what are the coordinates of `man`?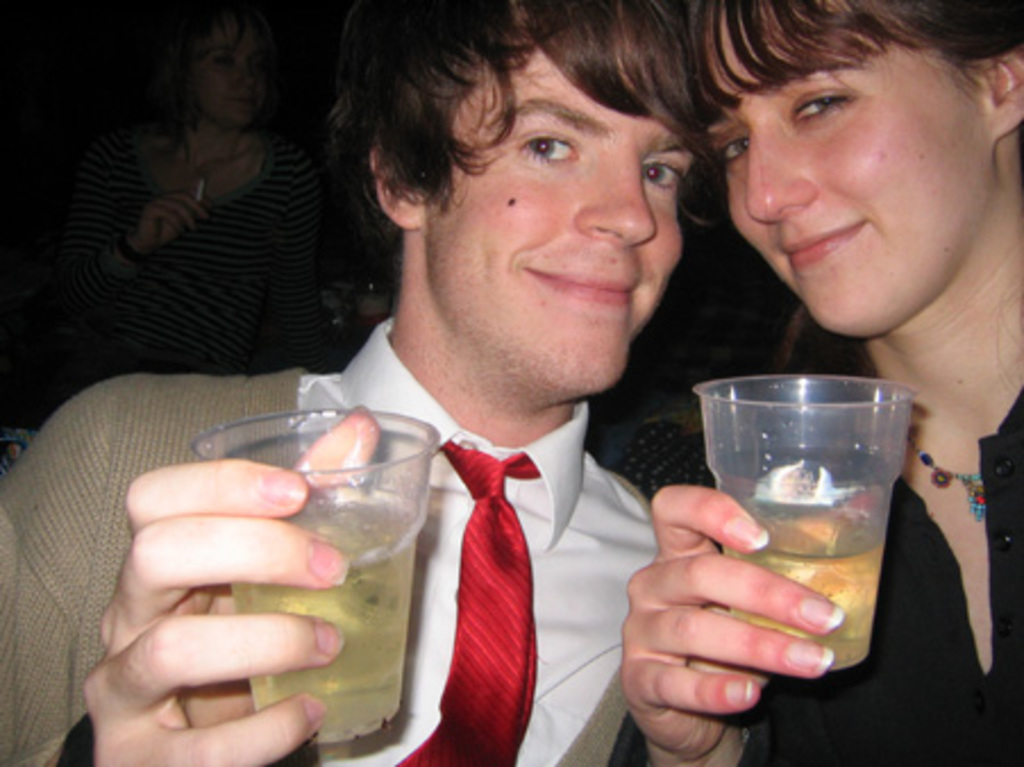
locate(0, 0, 704, 765).
